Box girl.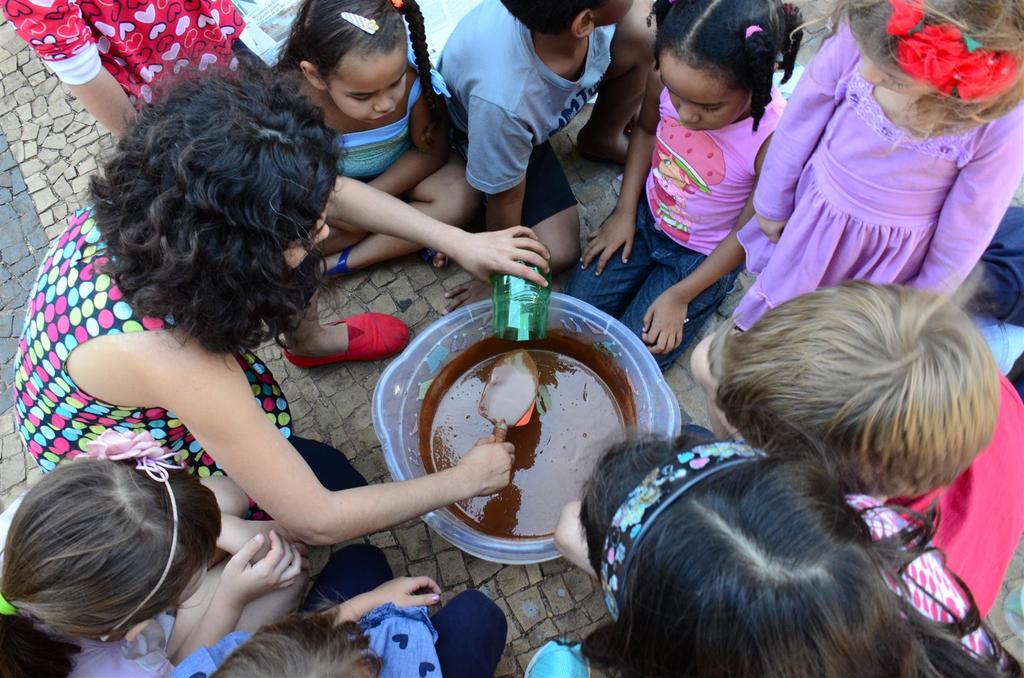
x1=170, y1=572, x2=509, y2=677.
